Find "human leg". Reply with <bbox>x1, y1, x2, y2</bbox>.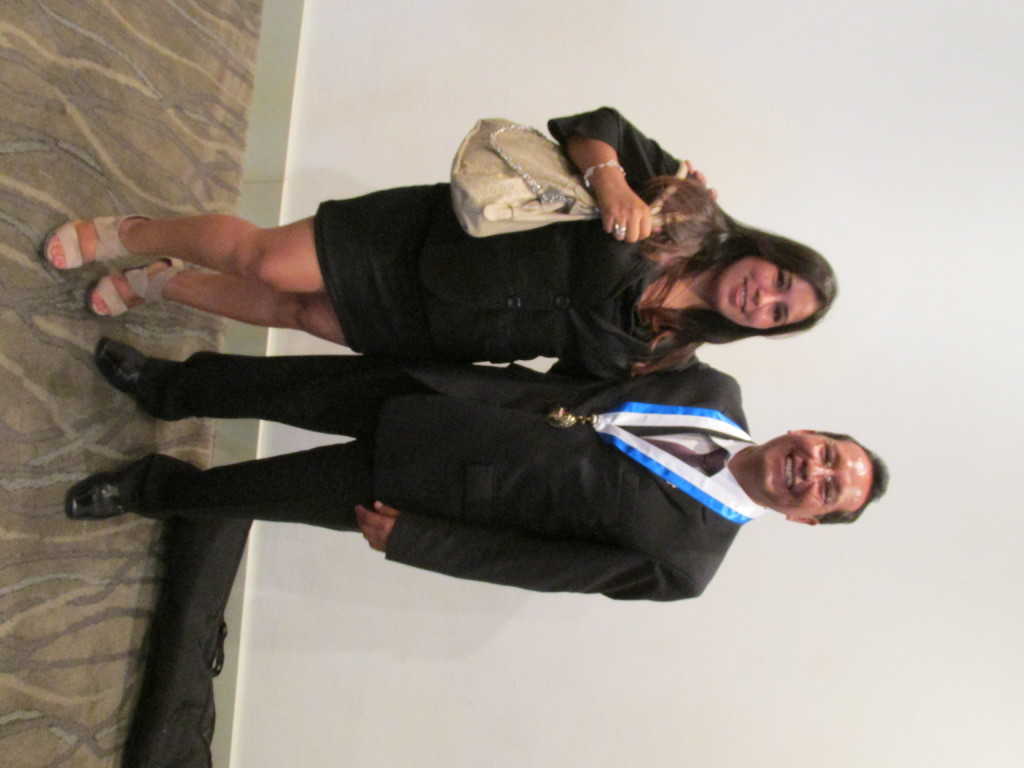
<bbox>83, 250, 412, 346</bbox>.
